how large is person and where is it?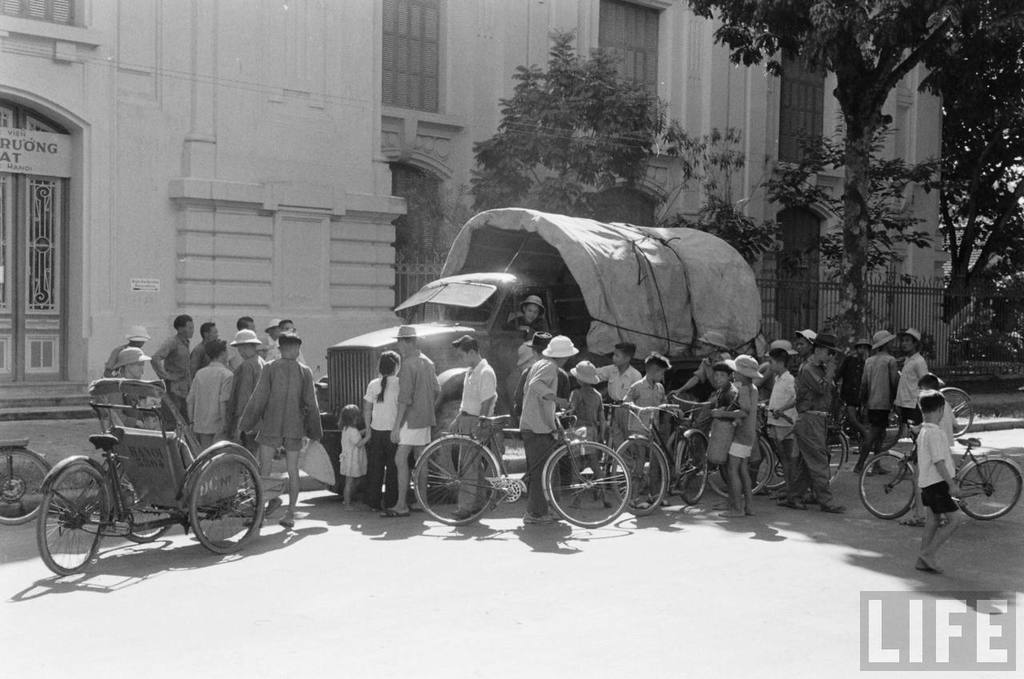
Bounding box: l=232, t=330, r=259, b=425.
